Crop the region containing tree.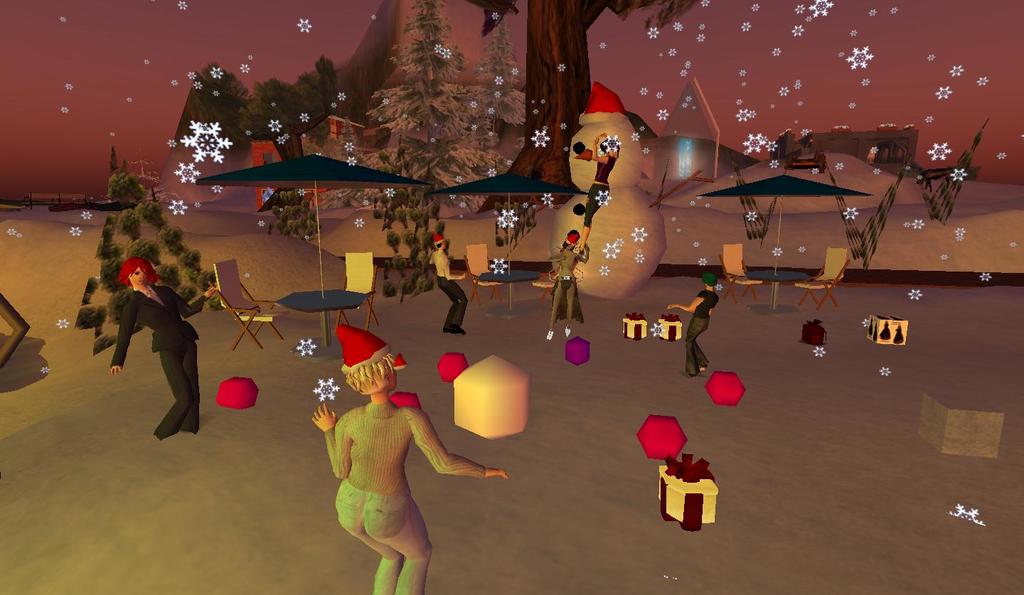
Crop region: <bbox>368, 0, 474, 286</bbox>.
